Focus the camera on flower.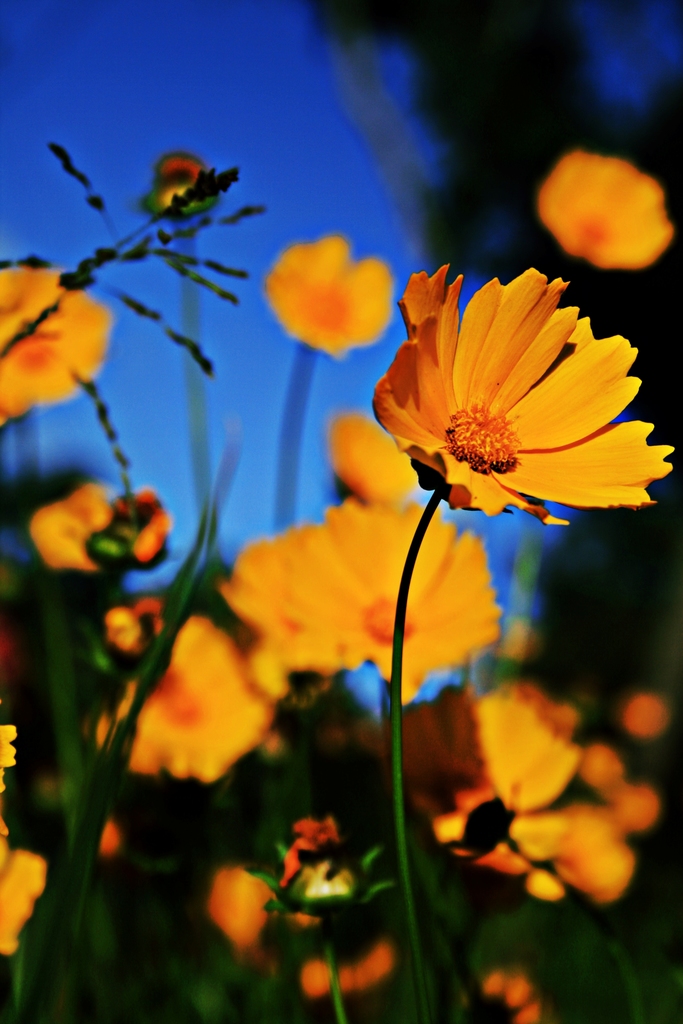
Focus region: l=264, t=239, r=400, b=359.
